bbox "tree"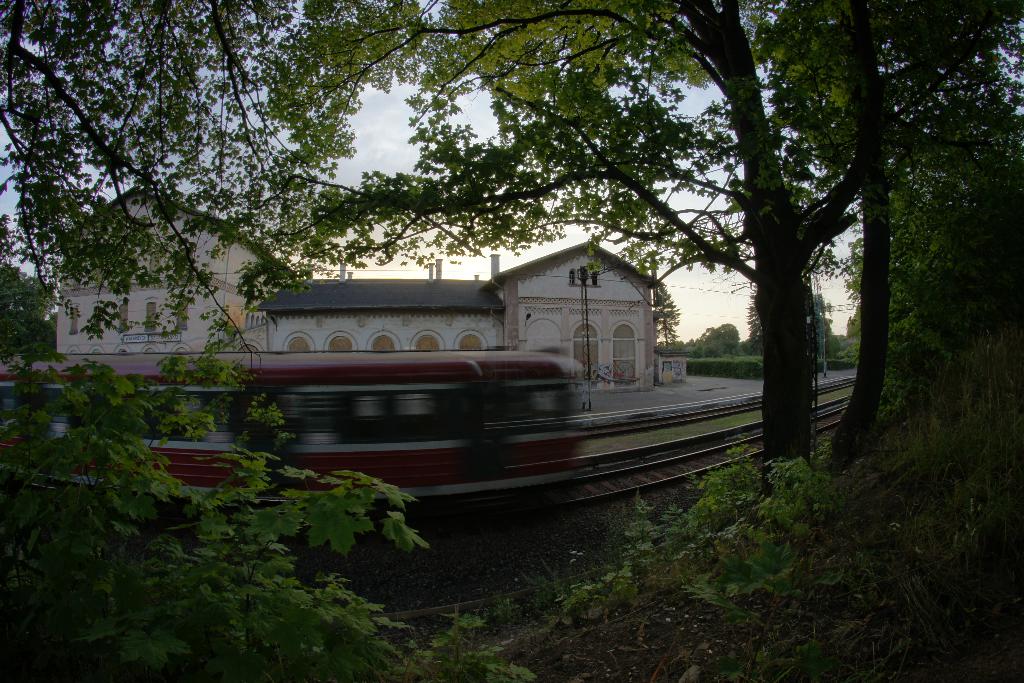
[x1=0, y1=0, x2=337, y2=381]
